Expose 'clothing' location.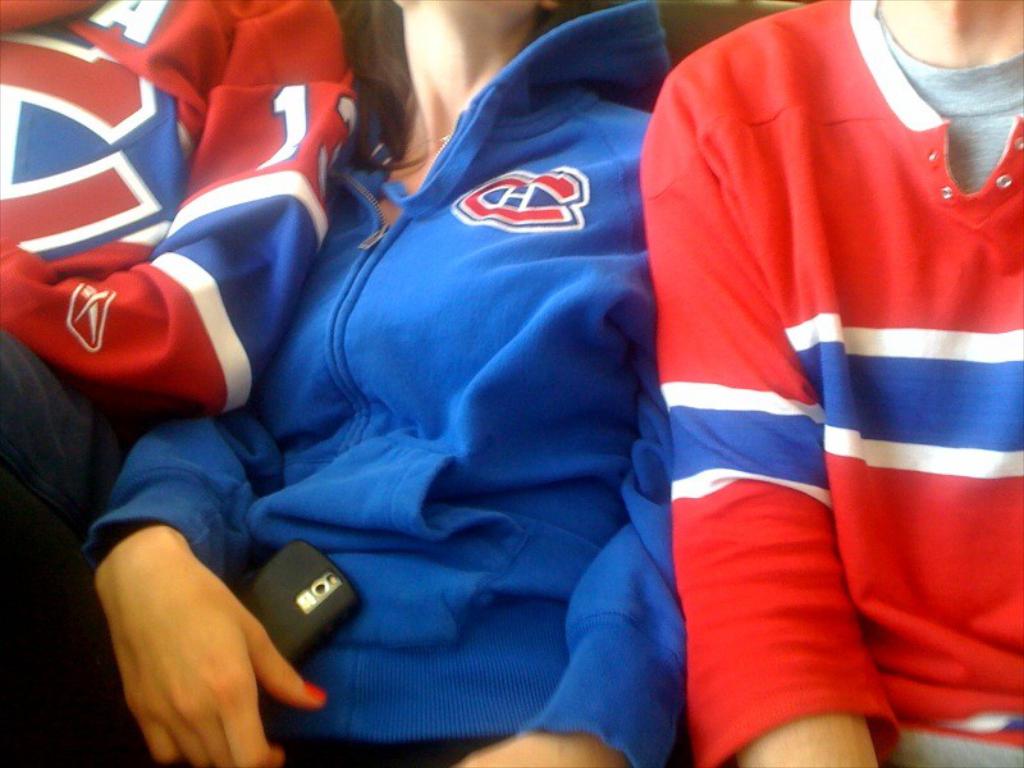
Exposed at crop(635, 0, 1023, 767).
